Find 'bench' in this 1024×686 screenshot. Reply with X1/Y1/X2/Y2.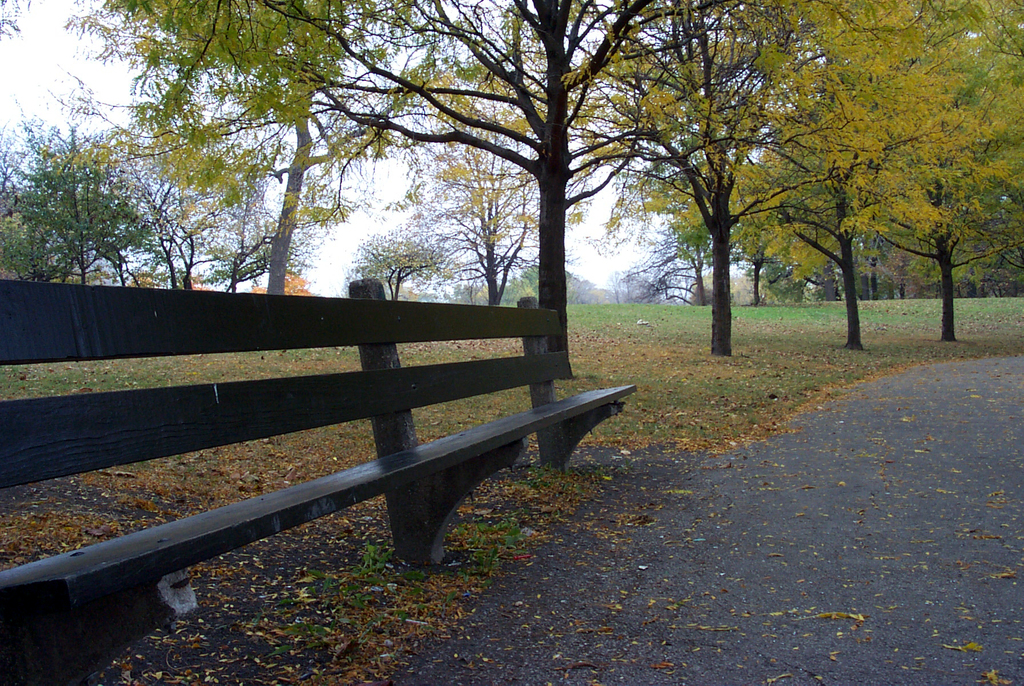
26/253/652/643.
